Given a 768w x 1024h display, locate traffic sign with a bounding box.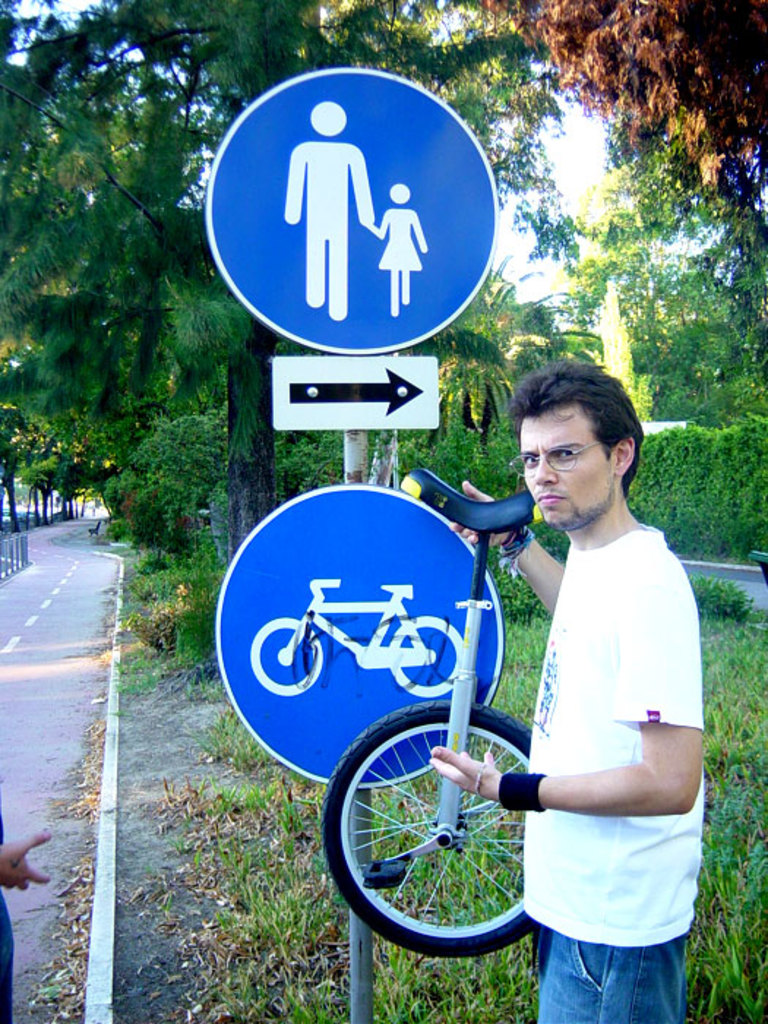
Located: pyautogui.locateOnScreen(208, 64, 497, 358).
